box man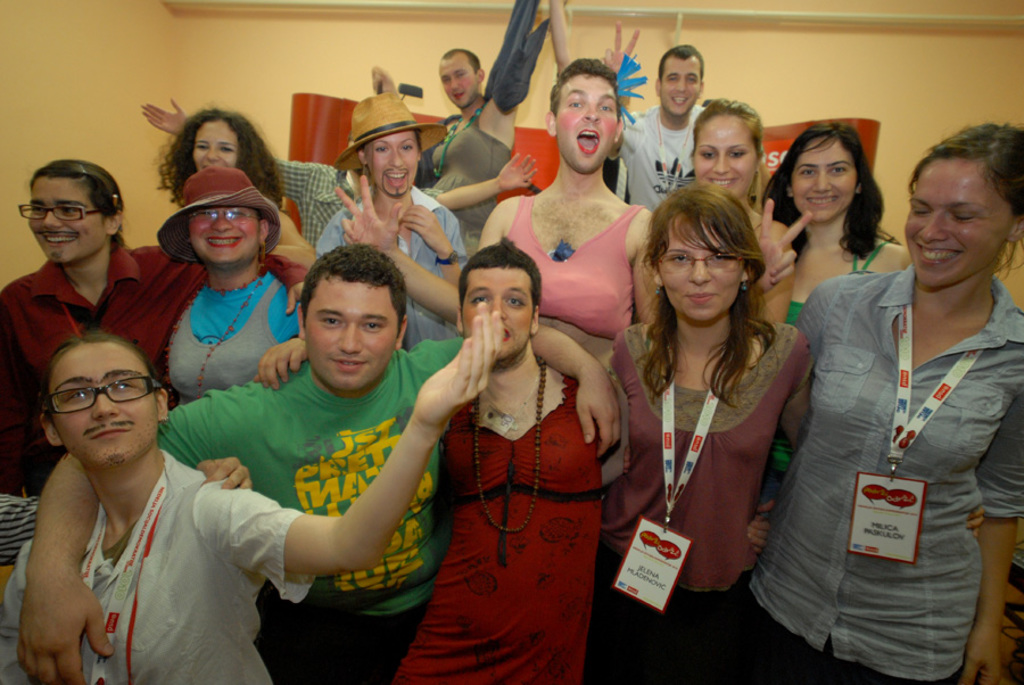
rect(368, 0, 556, 237)
